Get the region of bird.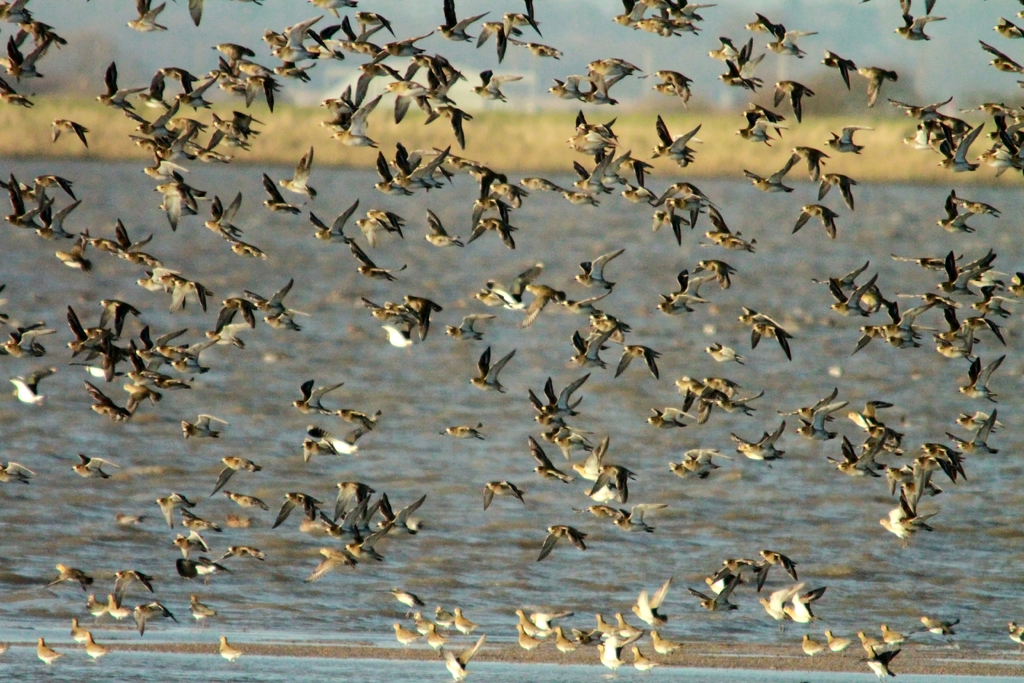
[440, 142, 534, 196].
